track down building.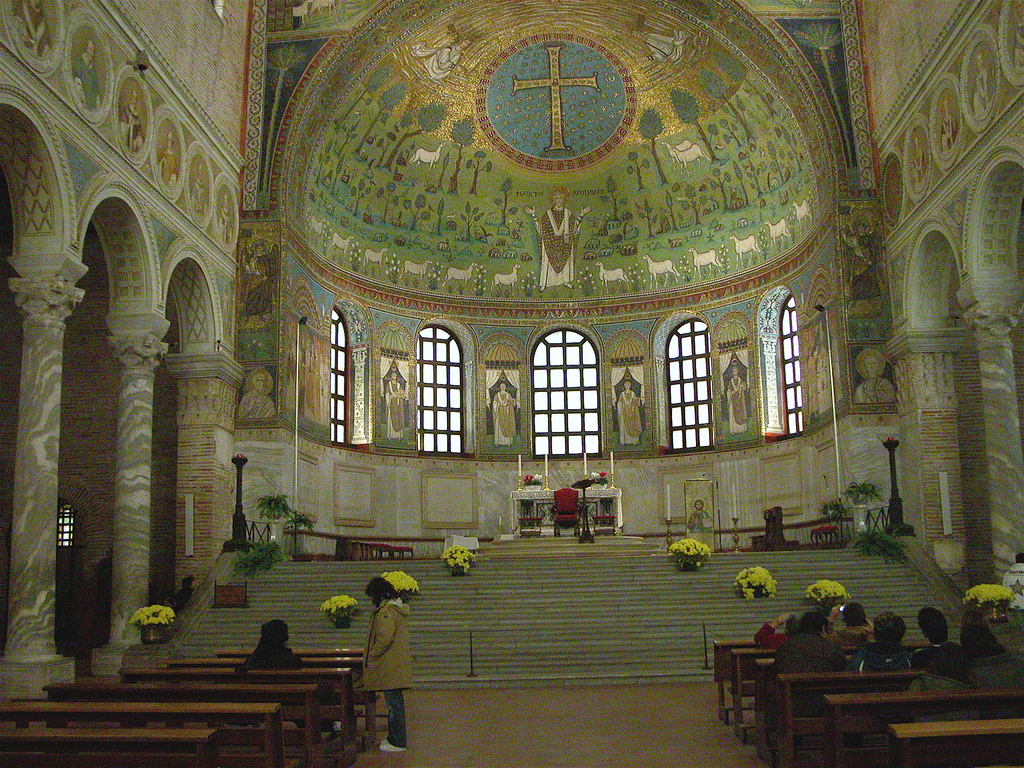
Tracked to l=0, t=2, r=1023, b=767.
